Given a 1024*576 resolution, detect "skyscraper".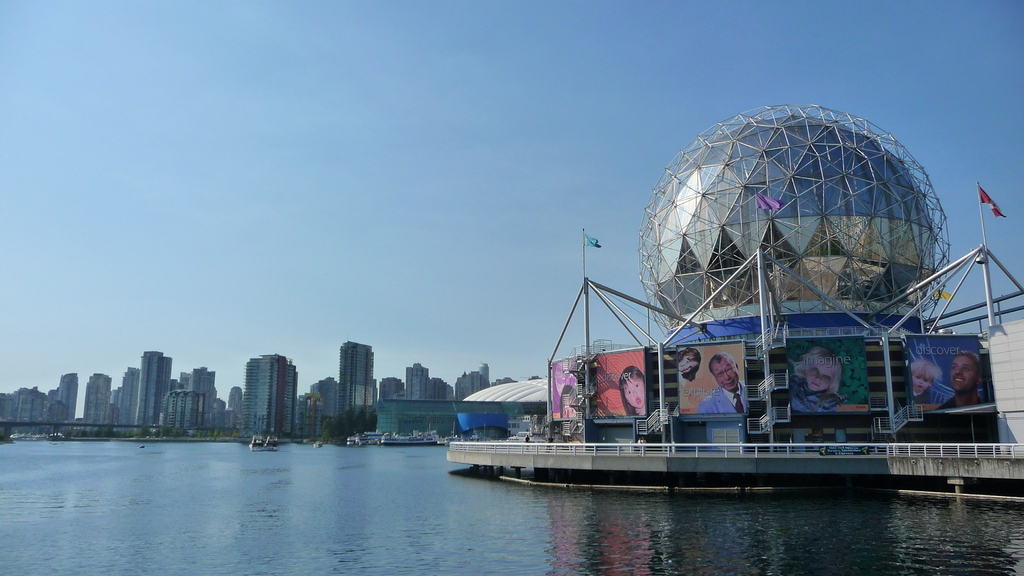
{"x1": 246, "y1": 351, "x2": 294, "y2": 433}.
